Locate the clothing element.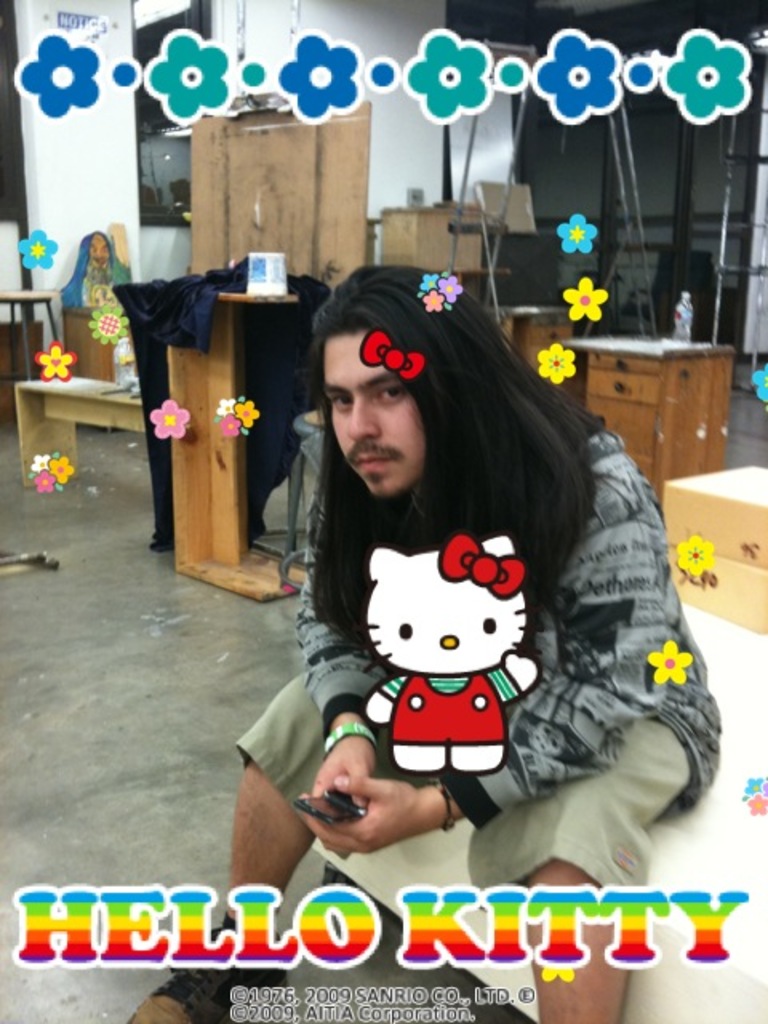
Element bbox: bbox=(251, 389, 701, 861).
